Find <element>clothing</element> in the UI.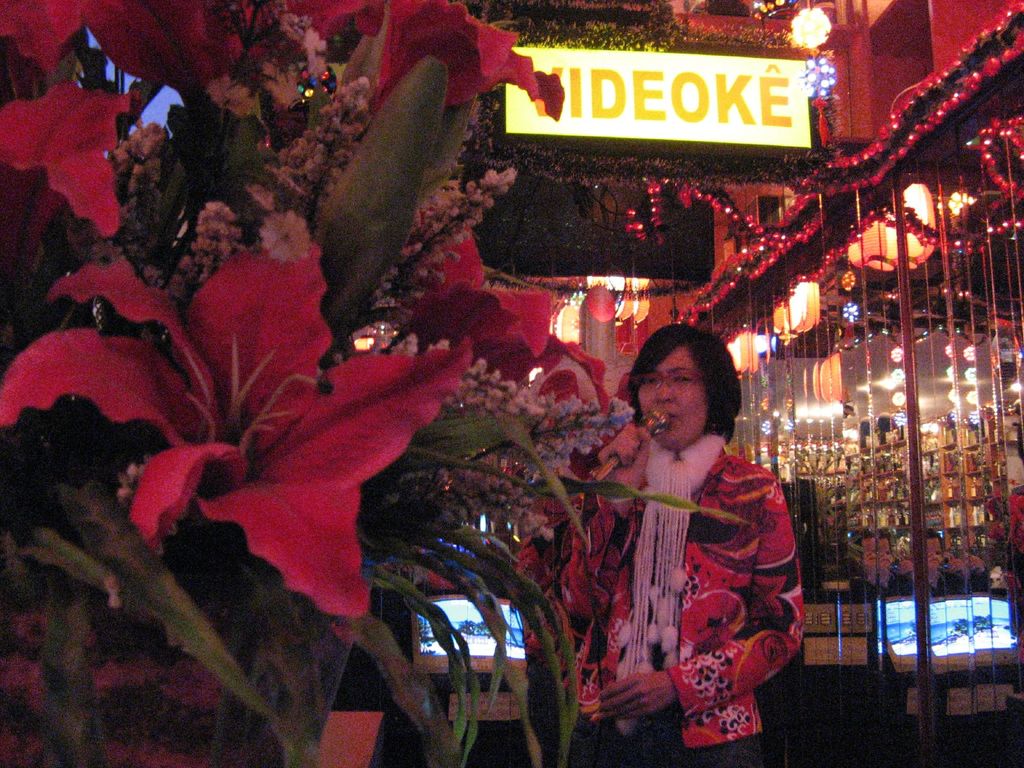
UI element at (607, 390, 804, 747).
